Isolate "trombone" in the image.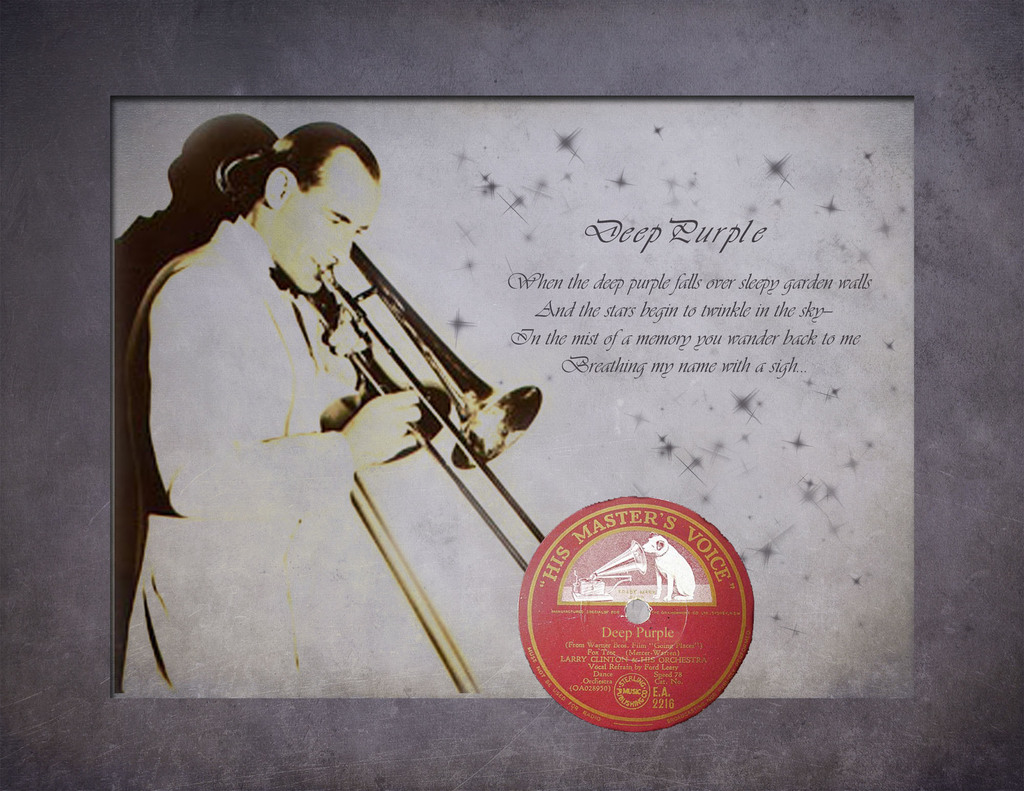
Isolated region: x1=212, y1=145, x2=547, y2=569.
